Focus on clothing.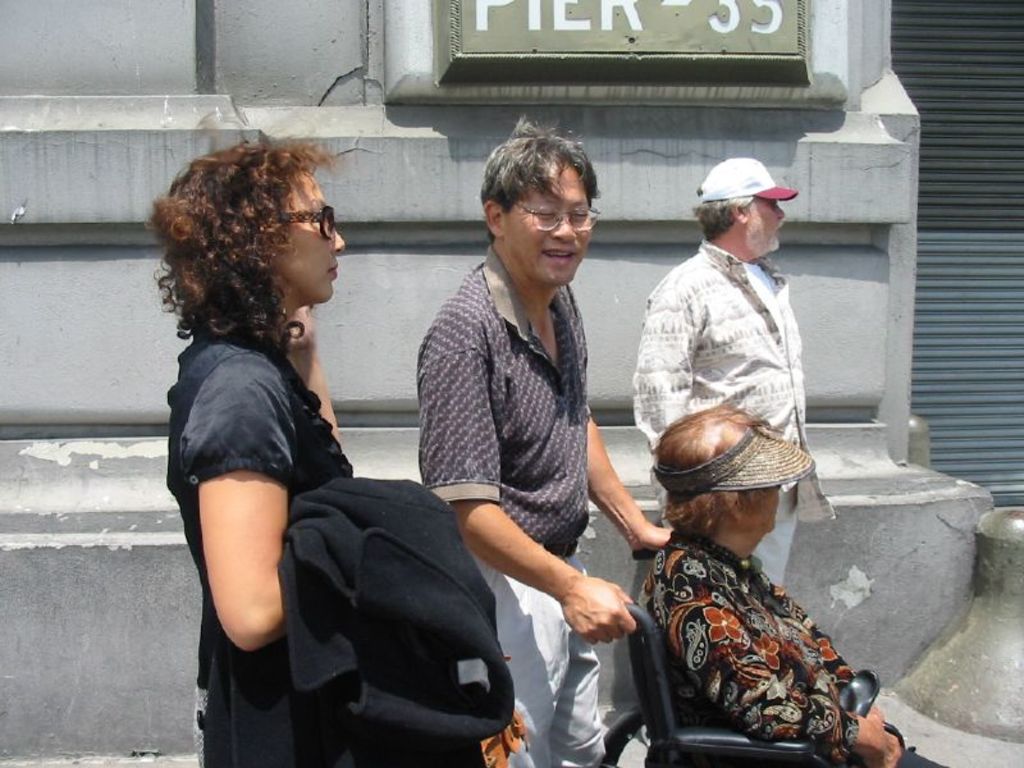
Focused at {"left": 635, "top": 517, "right": 874, "bottom": 767}.
